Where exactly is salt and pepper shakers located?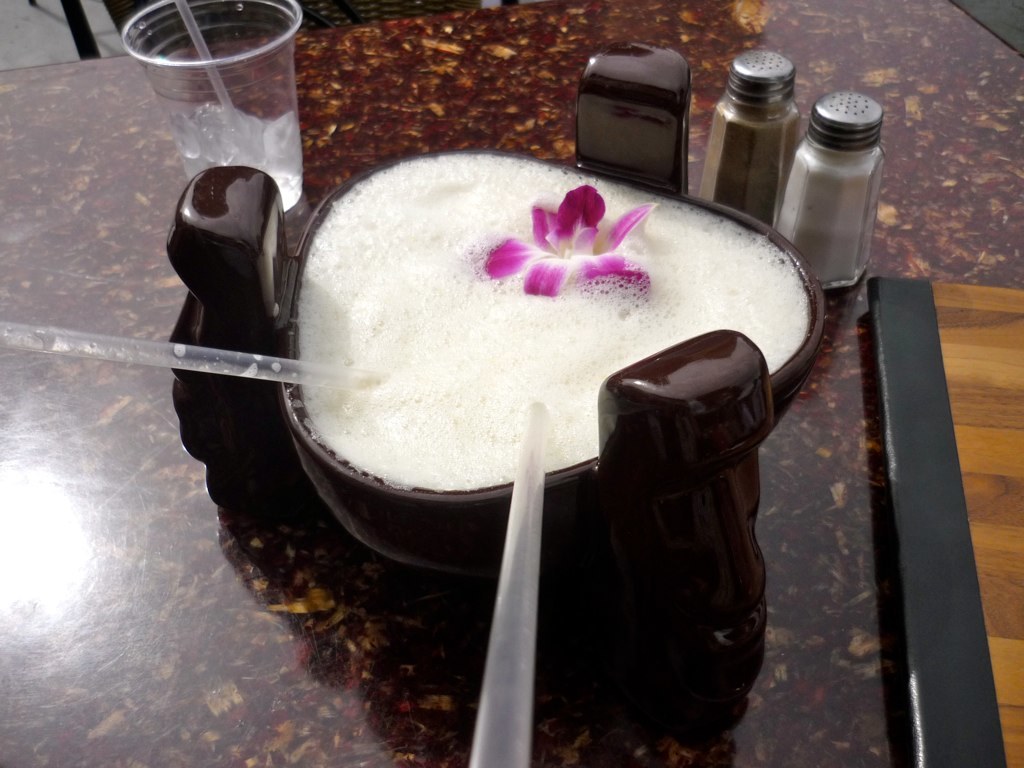
Its bounding box is region(695, 50, 804, 222).
